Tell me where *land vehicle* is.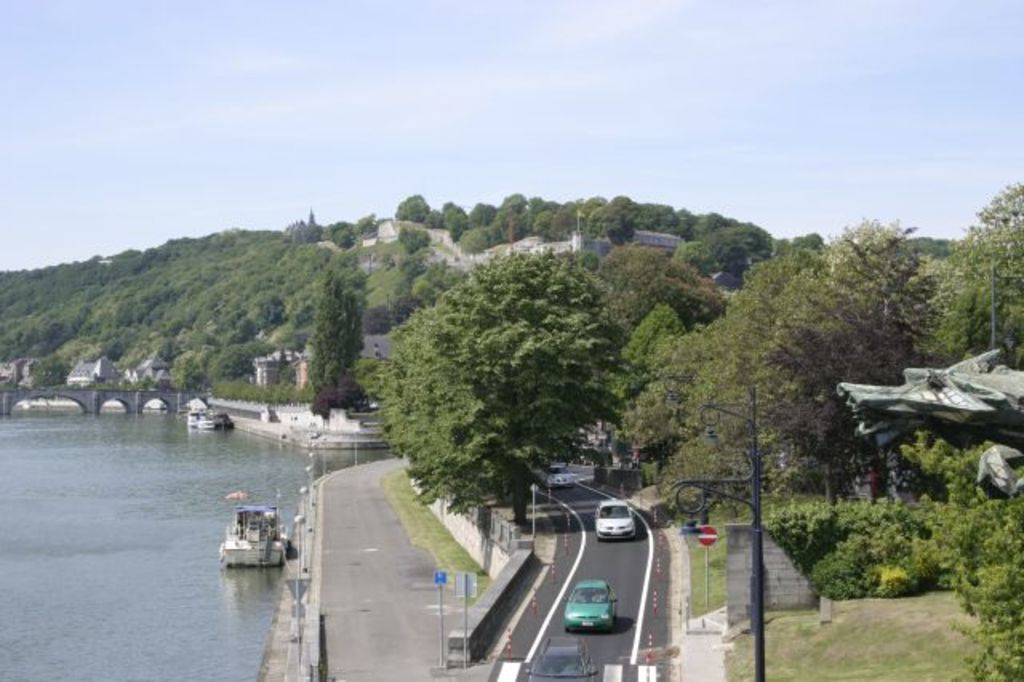
*land vehicle* is at {"x1": 598, "y1": 499, "x2": 640, "y2": 538}.
